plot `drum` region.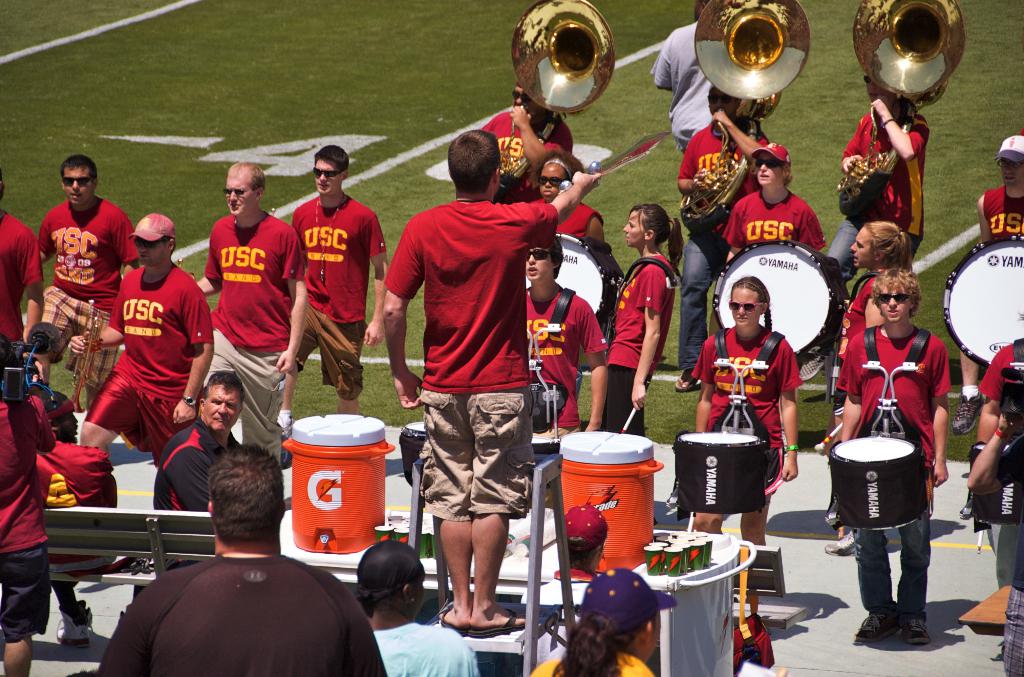
Plotted at select_region(716, 240, 850, 355).
